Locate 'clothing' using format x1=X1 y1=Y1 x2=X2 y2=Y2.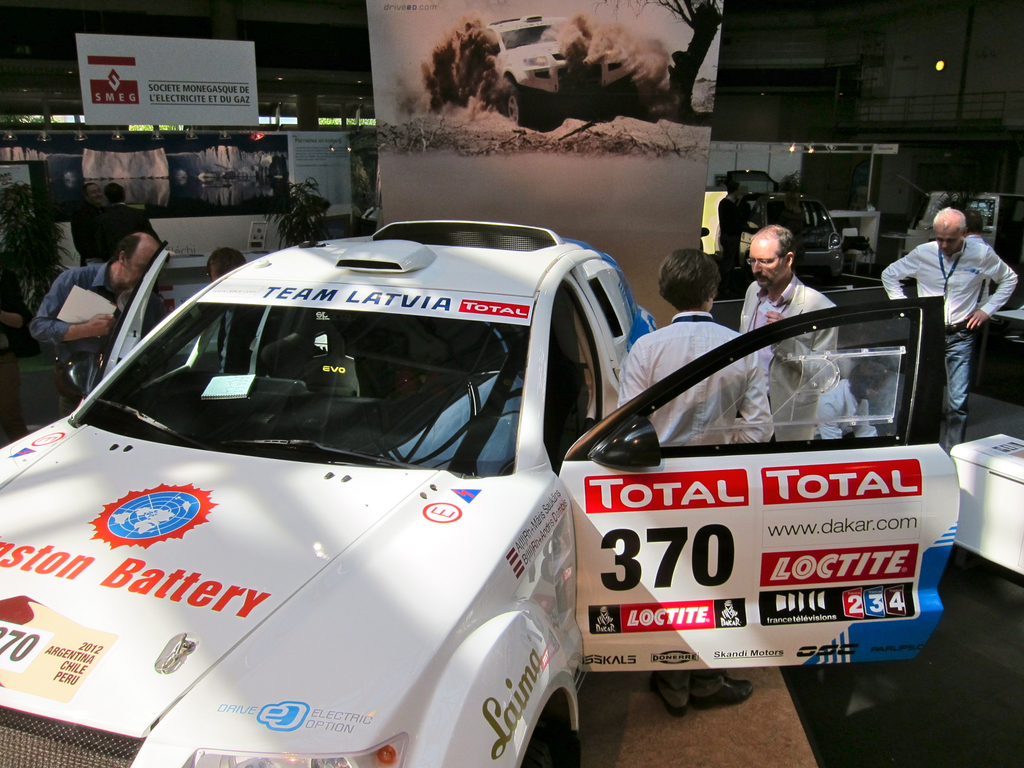
x1=882 y1=239 x2=1015 y2=456.
